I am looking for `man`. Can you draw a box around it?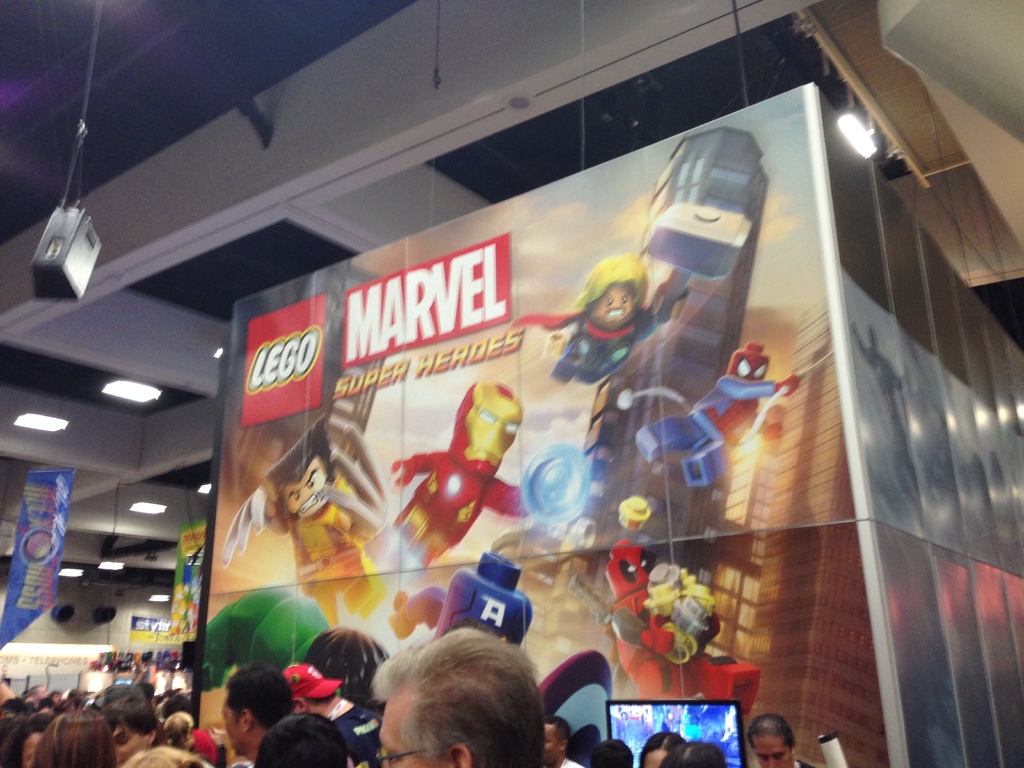
Sure, the bounding box is (218,665,284,767).
